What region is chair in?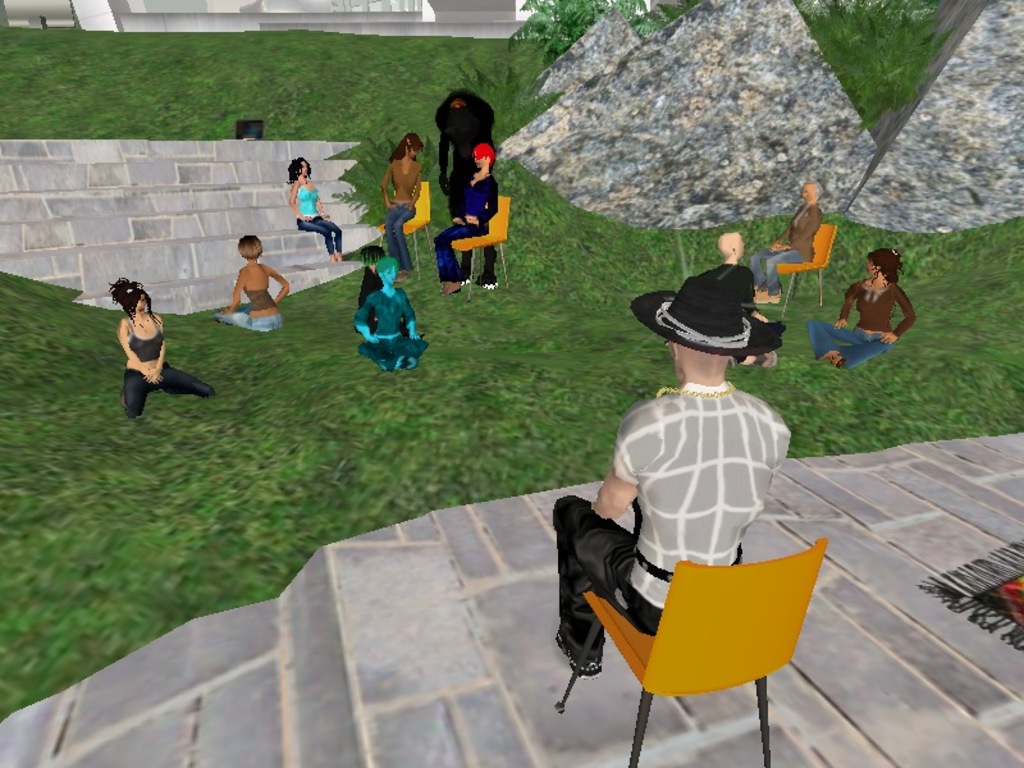
<region>447, 196, 508, 305</region>.
